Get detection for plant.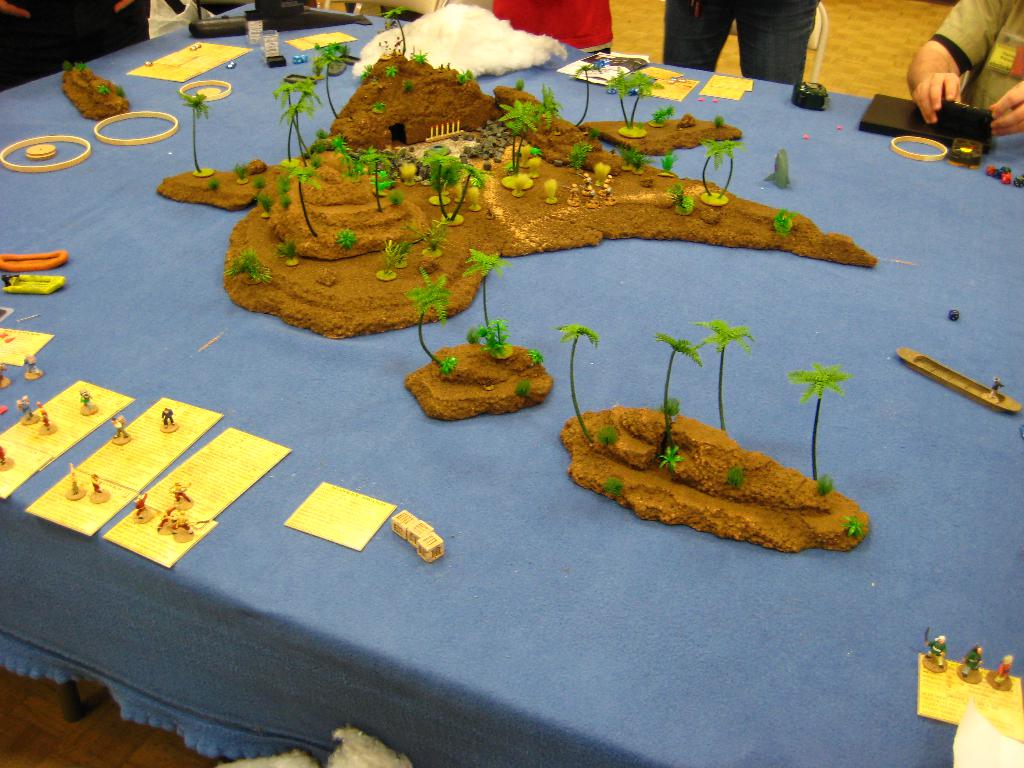
Detection: pyautogui.locateOnScreen(847, 512, 863, 538).
